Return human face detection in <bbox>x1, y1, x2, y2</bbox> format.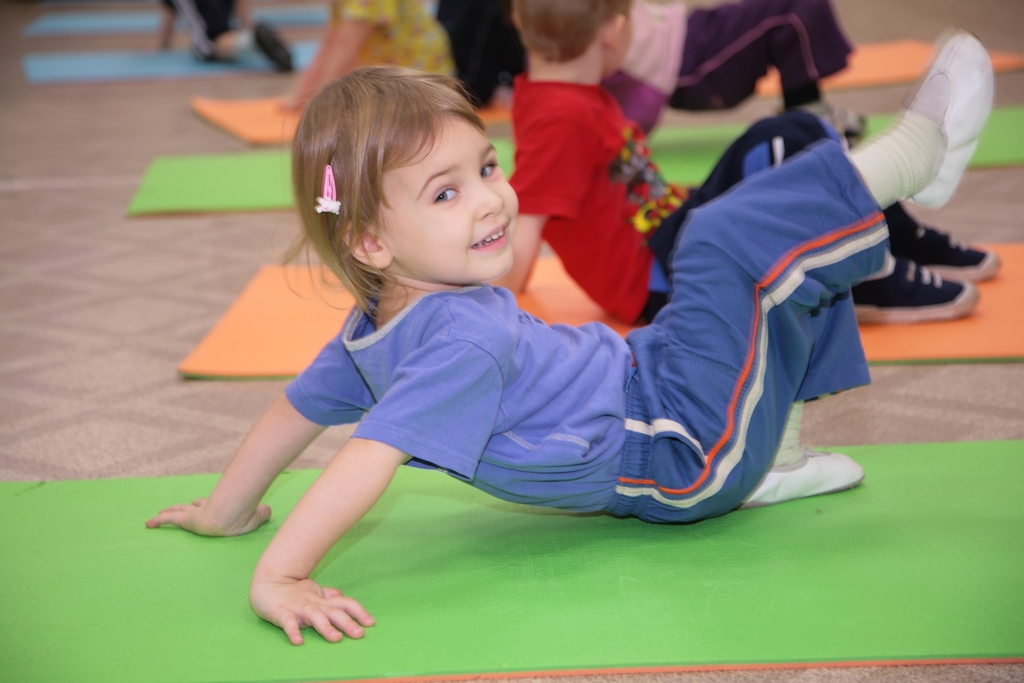
<bbox>392, 106, 520, 267</bbox>.
